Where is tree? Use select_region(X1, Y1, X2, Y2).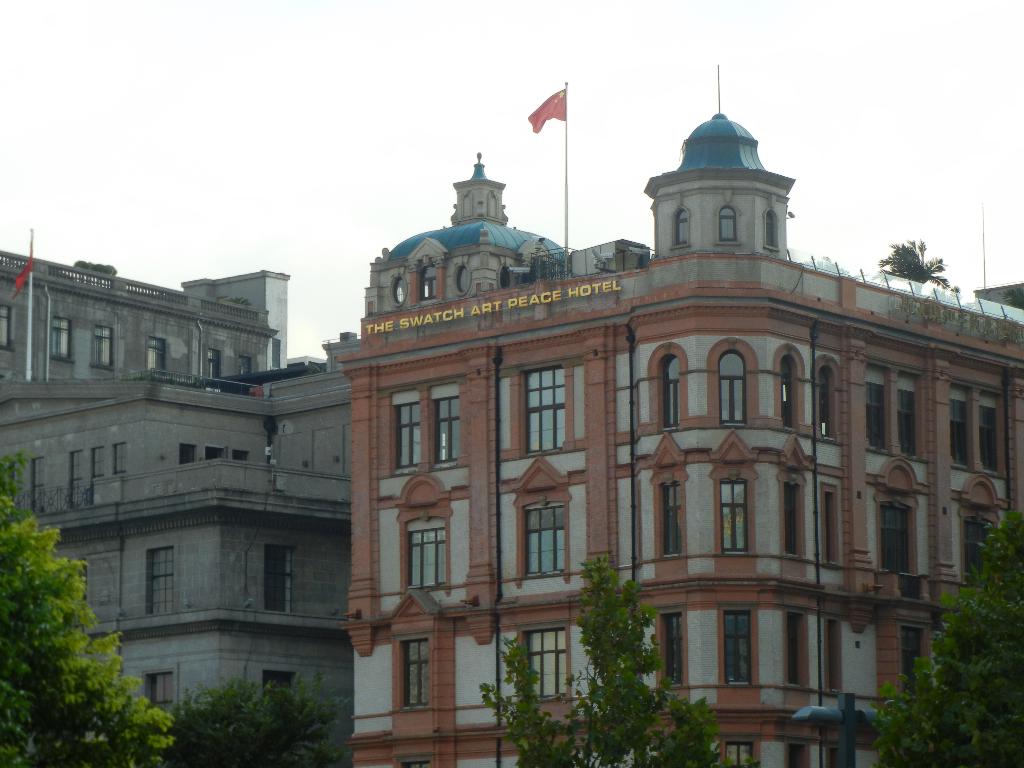
select_region(161, 672, 359, 767).
